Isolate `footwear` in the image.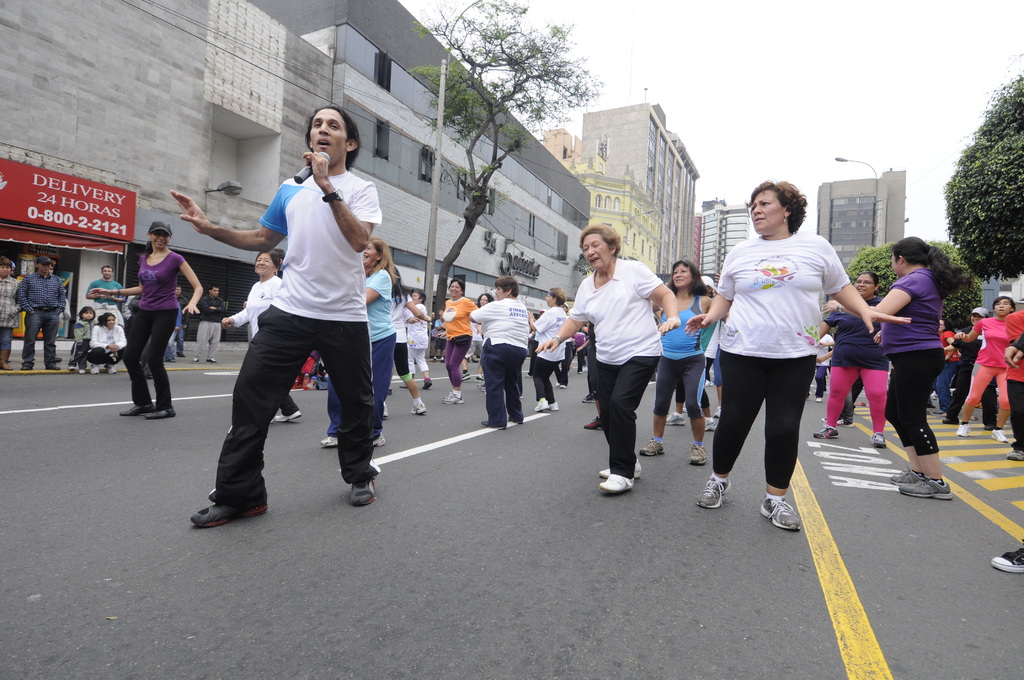
Isolated region: 205/358/218/363.
